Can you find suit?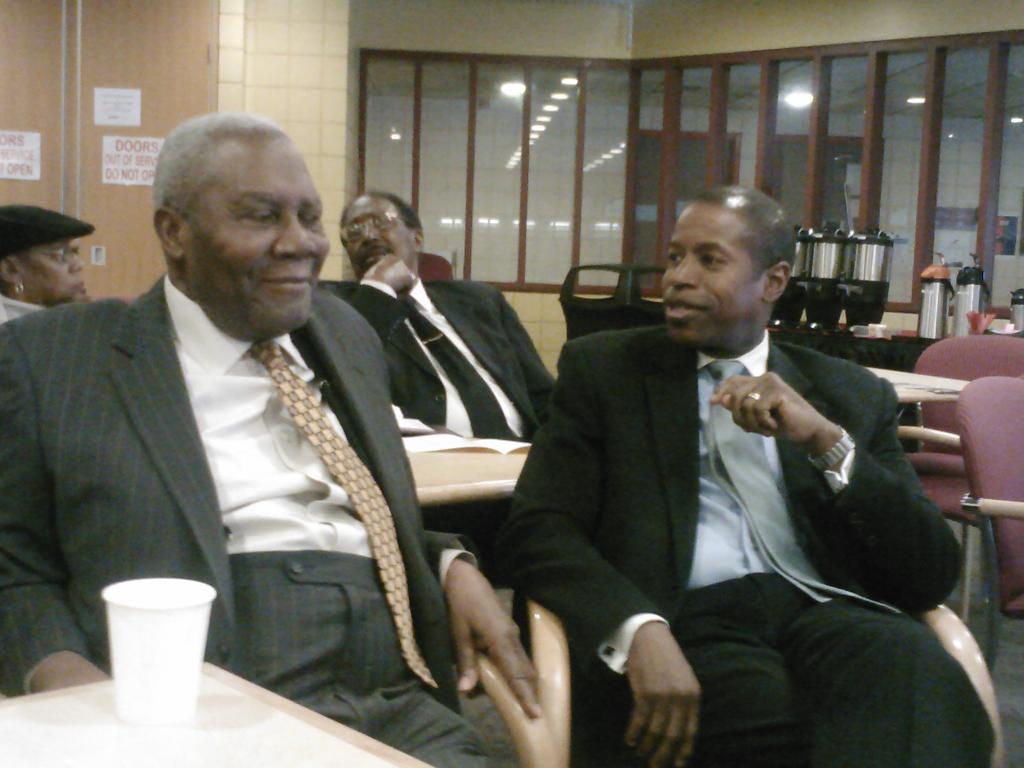
Yes, bounding box: [349,273,557,595].
